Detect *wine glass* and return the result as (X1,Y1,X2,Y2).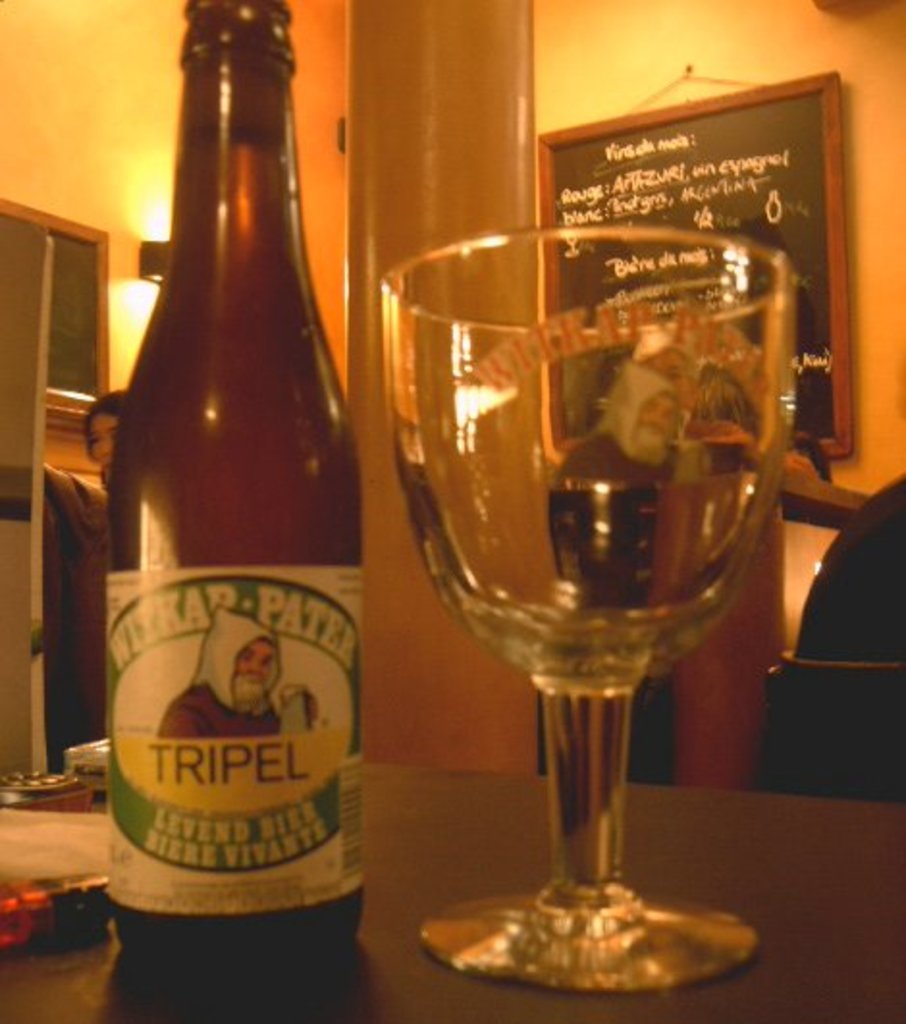
(370,220,796,1012).
